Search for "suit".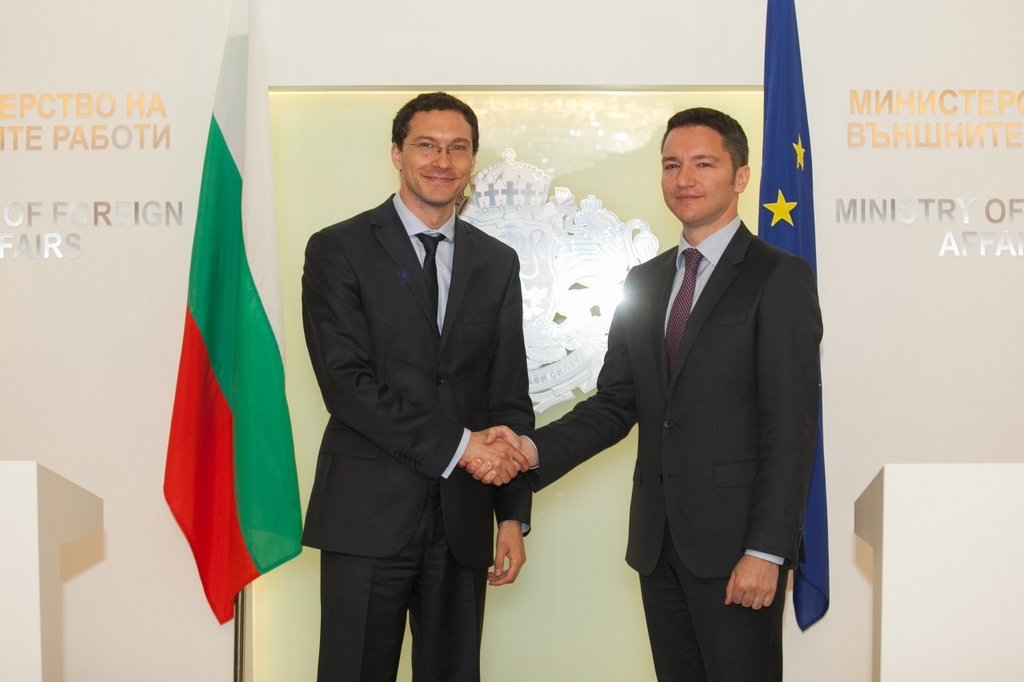
Found at region(526, 219, 825, 681).
